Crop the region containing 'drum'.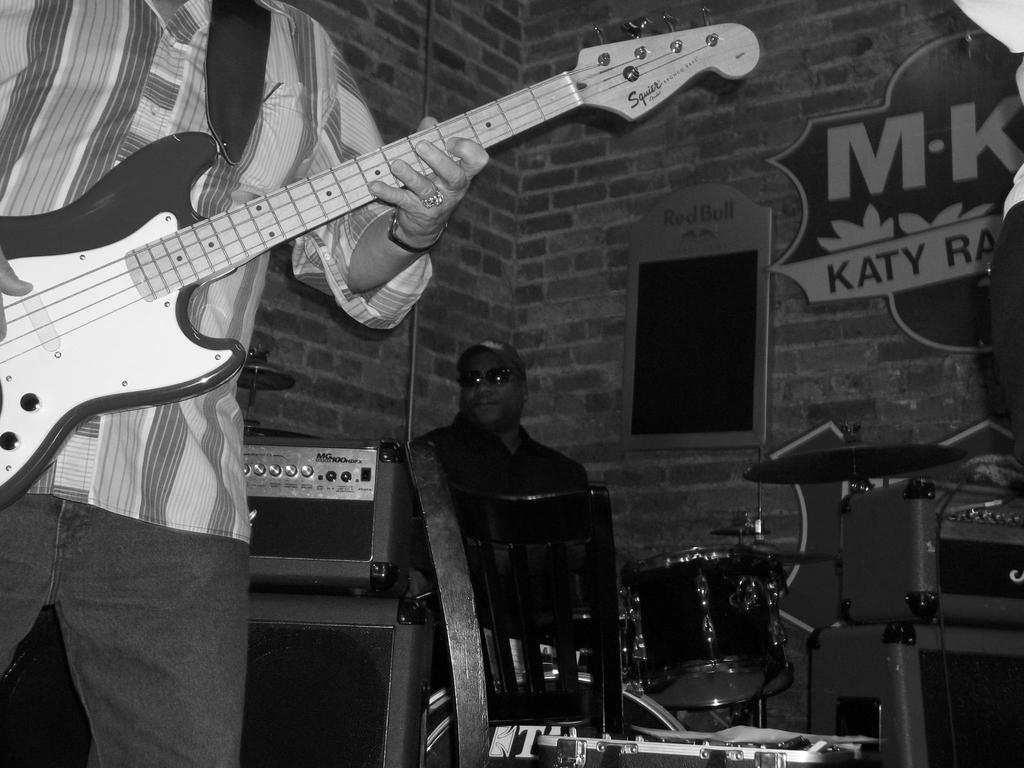
Crop region: 427/657/686/767.
